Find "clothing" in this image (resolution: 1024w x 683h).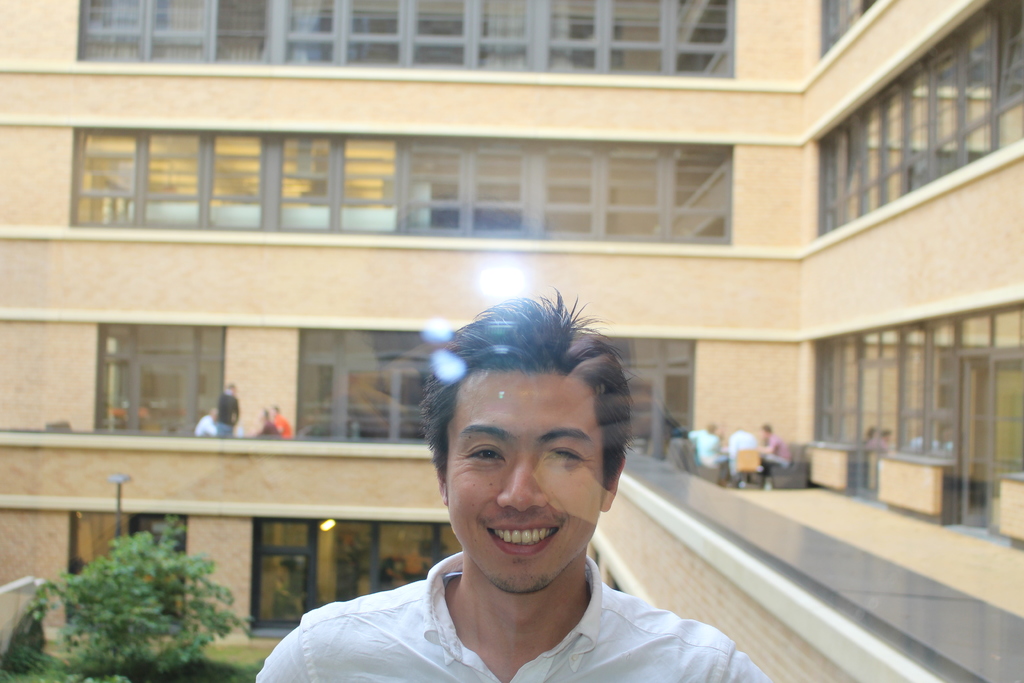
<bbox>683, 428, 729, 469</bbox>.
